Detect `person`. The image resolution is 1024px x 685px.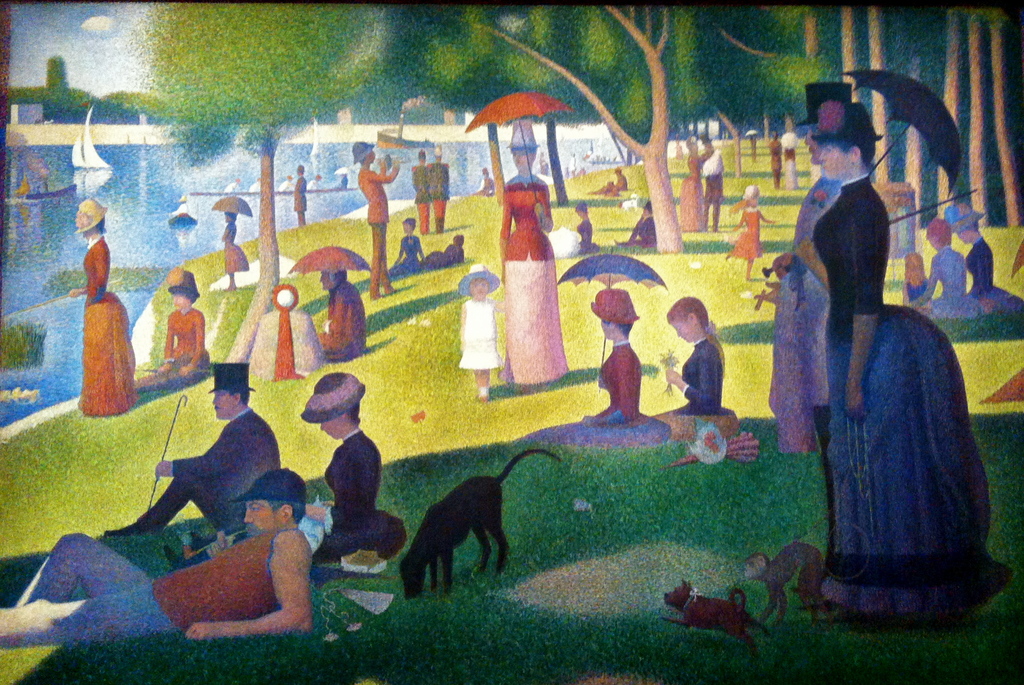
[x1=105, y1=360, x2=282, y2=536].
